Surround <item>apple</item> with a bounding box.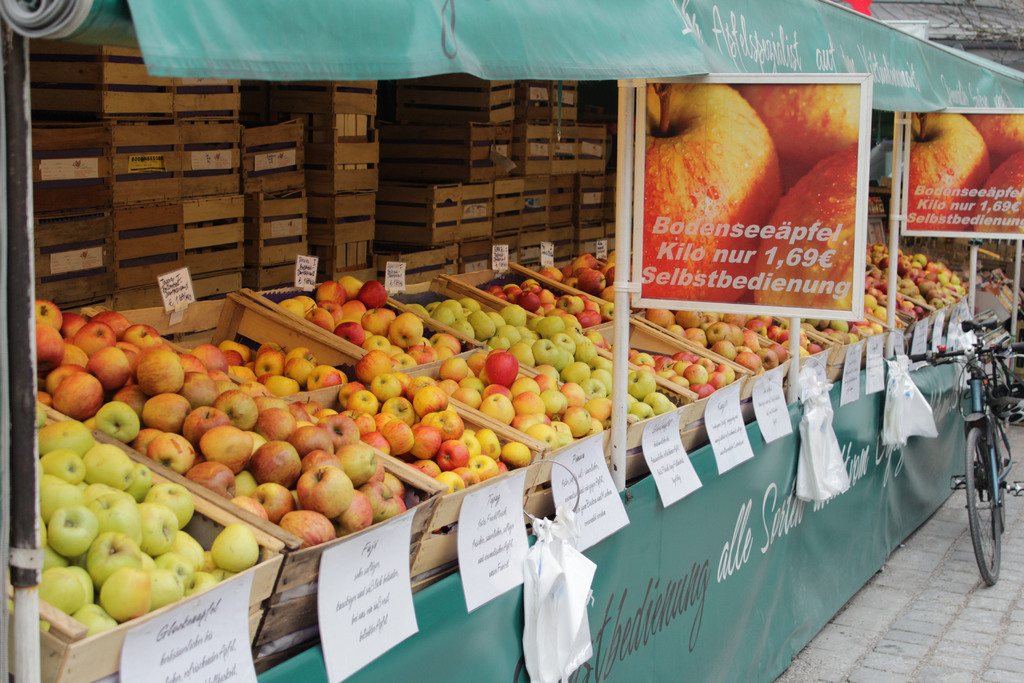
(969, 111, 1021, 163).
